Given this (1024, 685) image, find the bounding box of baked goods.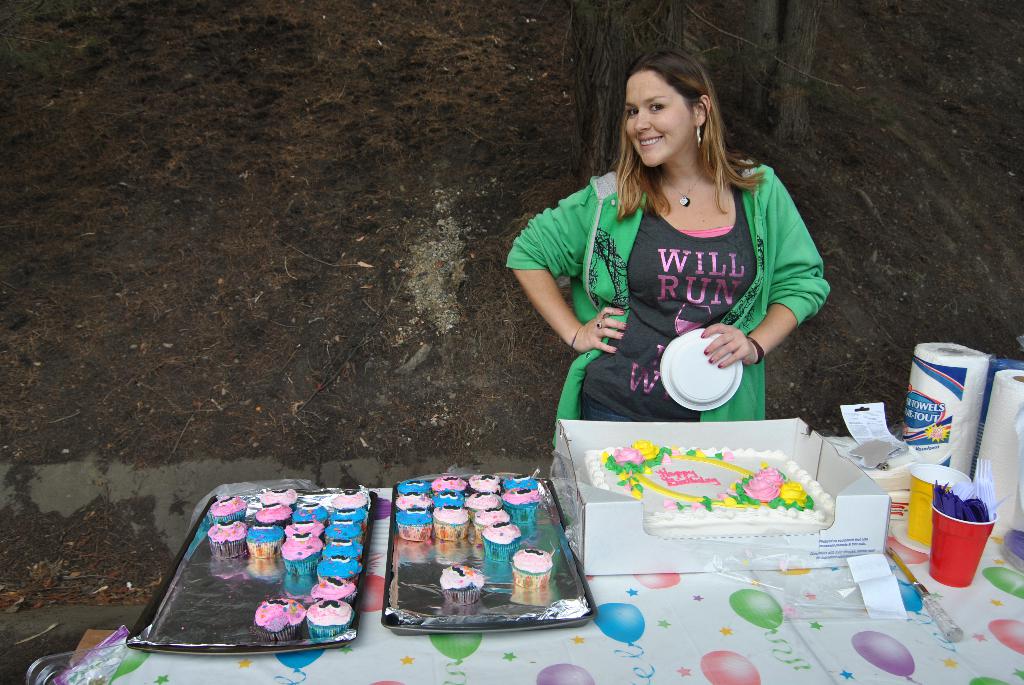
320/540/362/560.
